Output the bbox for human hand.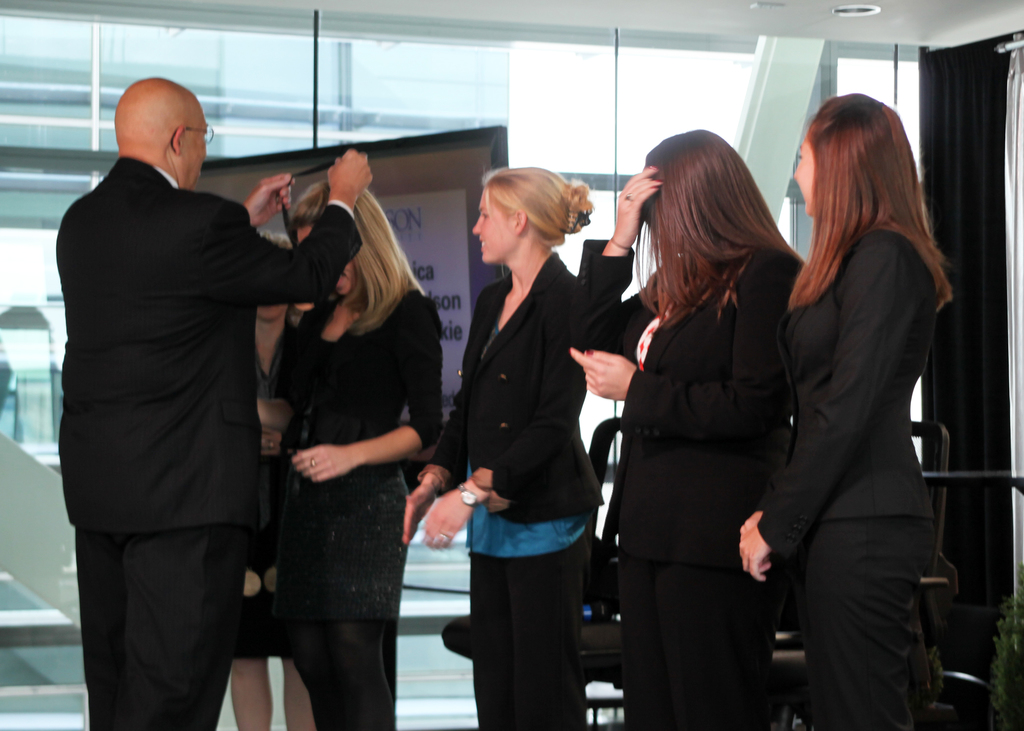
[324, 148, 374, 204].
